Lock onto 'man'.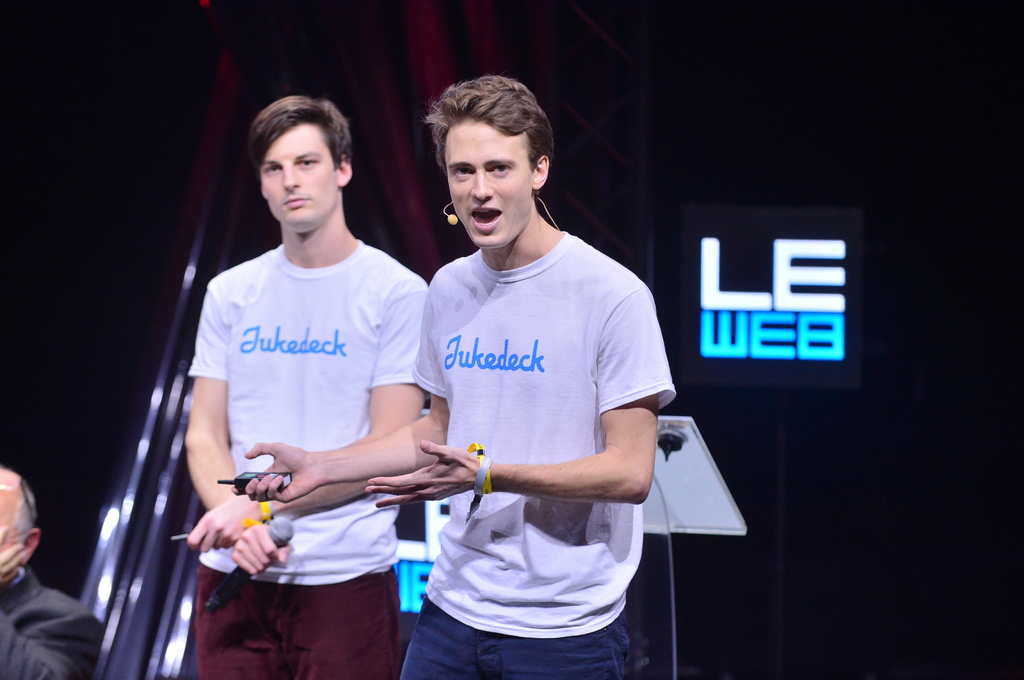
Locked: 0,463,107,679.
